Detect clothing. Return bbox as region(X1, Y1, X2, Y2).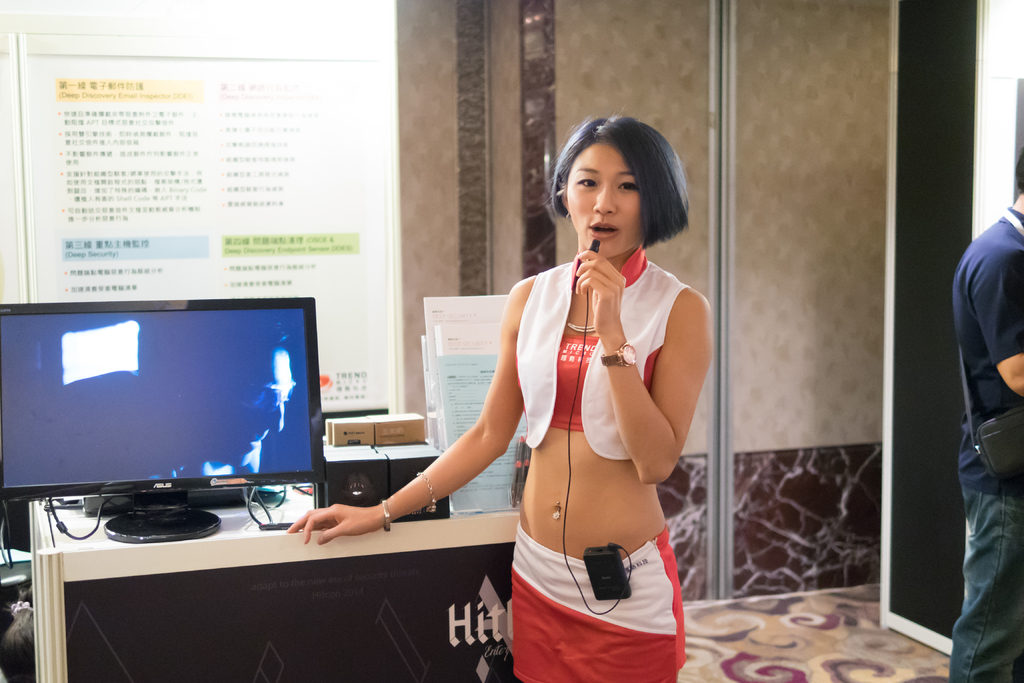
region(936, 165, 1023, 680).
